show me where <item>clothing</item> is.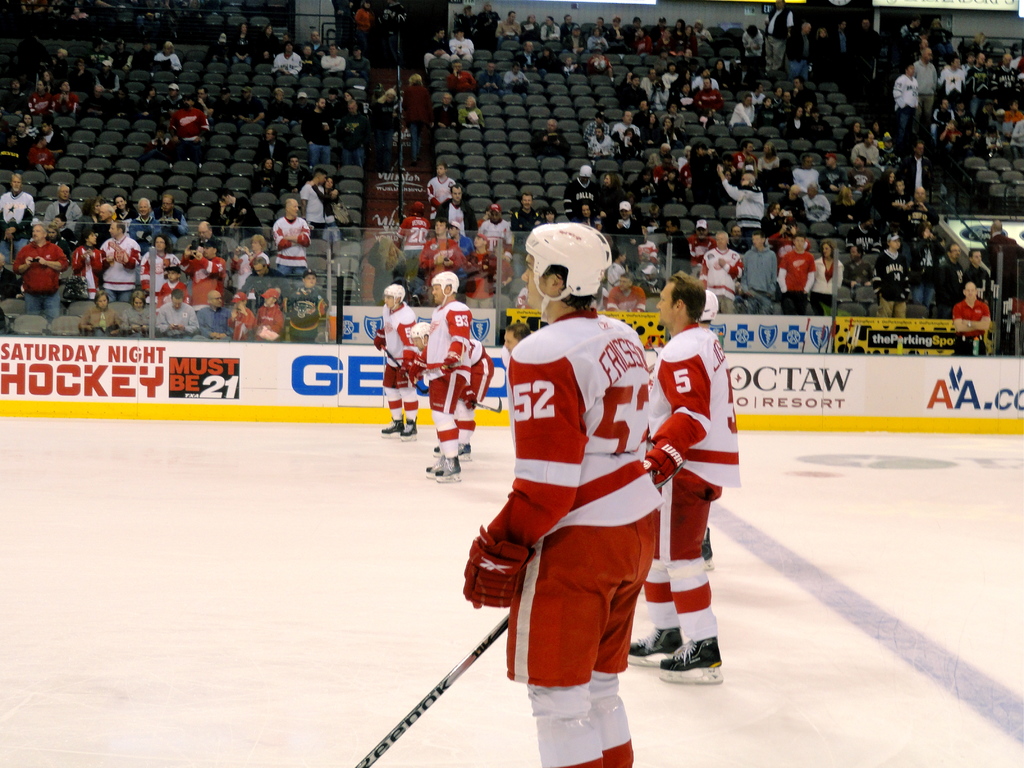
<item>clothing</item> is at left=168, top=301, right=192, bottom=337.
